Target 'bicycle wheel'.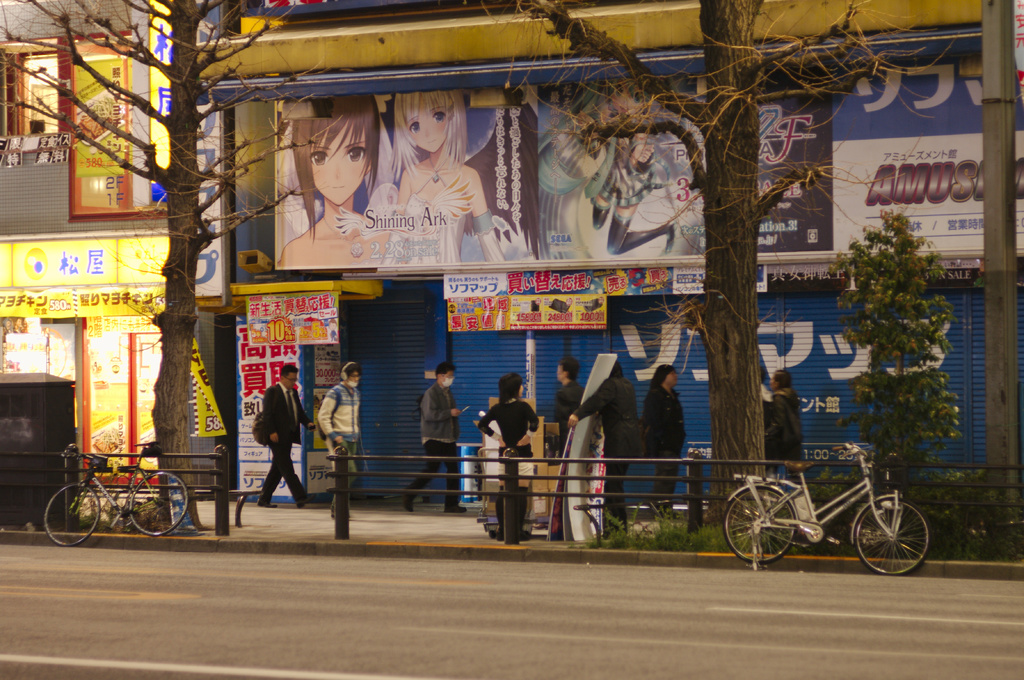
Target region: box(870, 506, 936, 581).
